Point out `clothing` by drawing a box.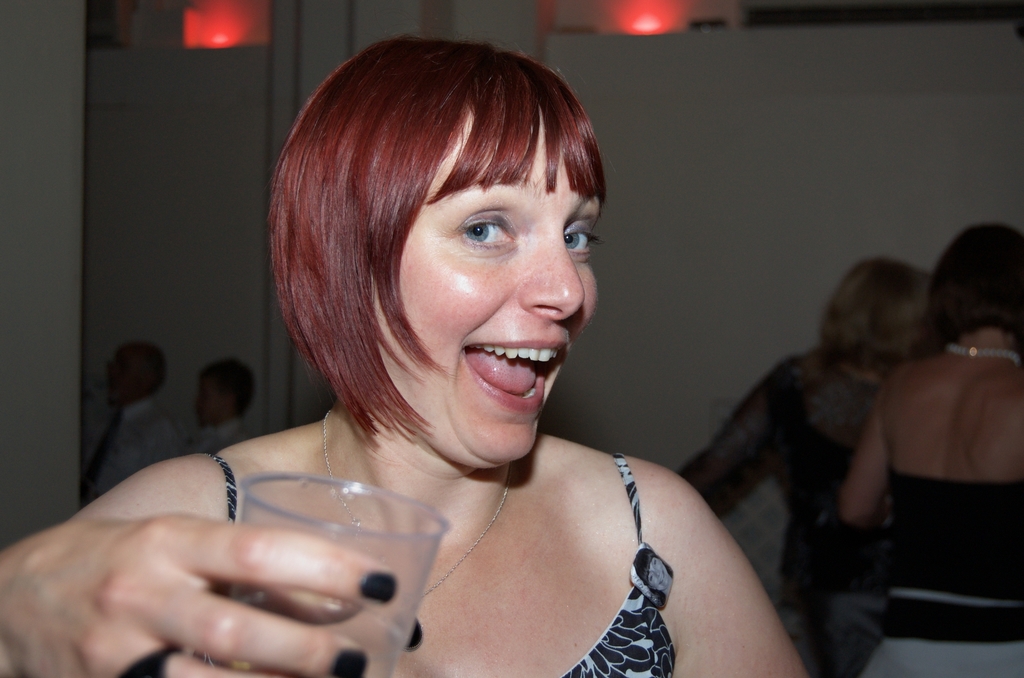
[left=884, top=472, right=1019, bottom=677].
